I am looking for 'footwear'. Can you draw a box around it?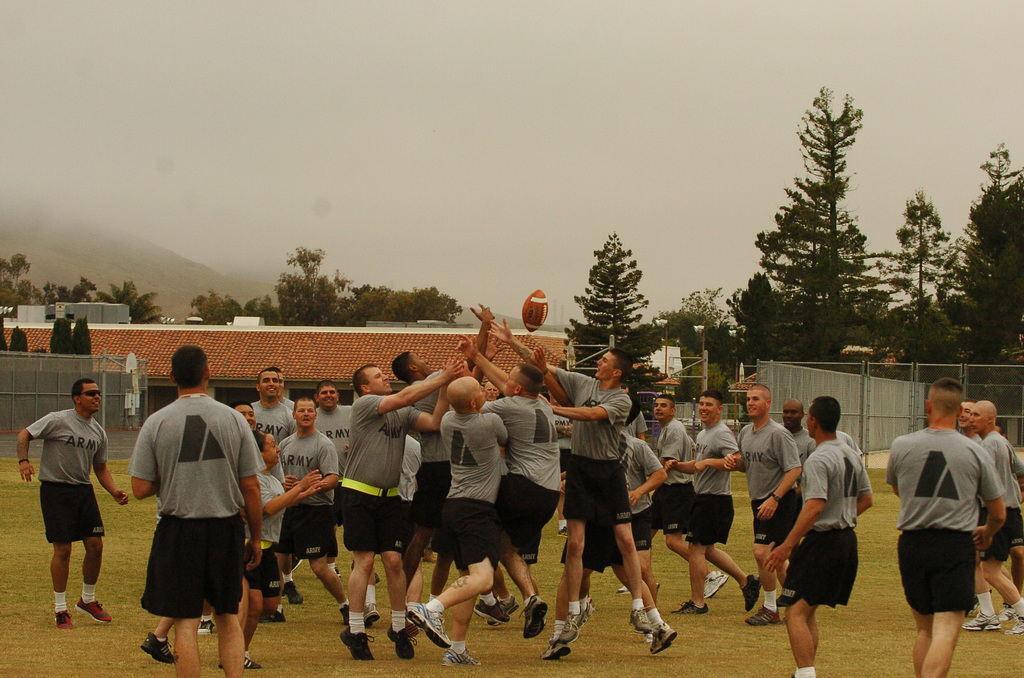
Sure, the bounding box is crop(738, 572, 765, 613).
